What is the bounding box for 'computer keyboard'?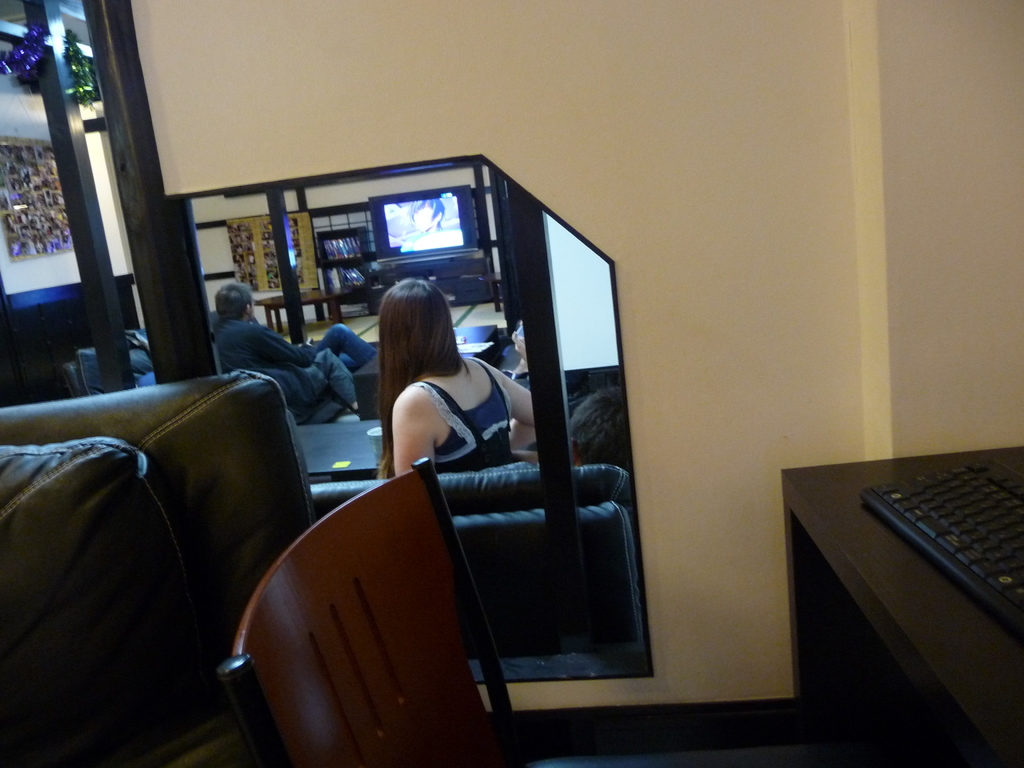
(x1=861, y1=459, x2=1023, y2=645).
